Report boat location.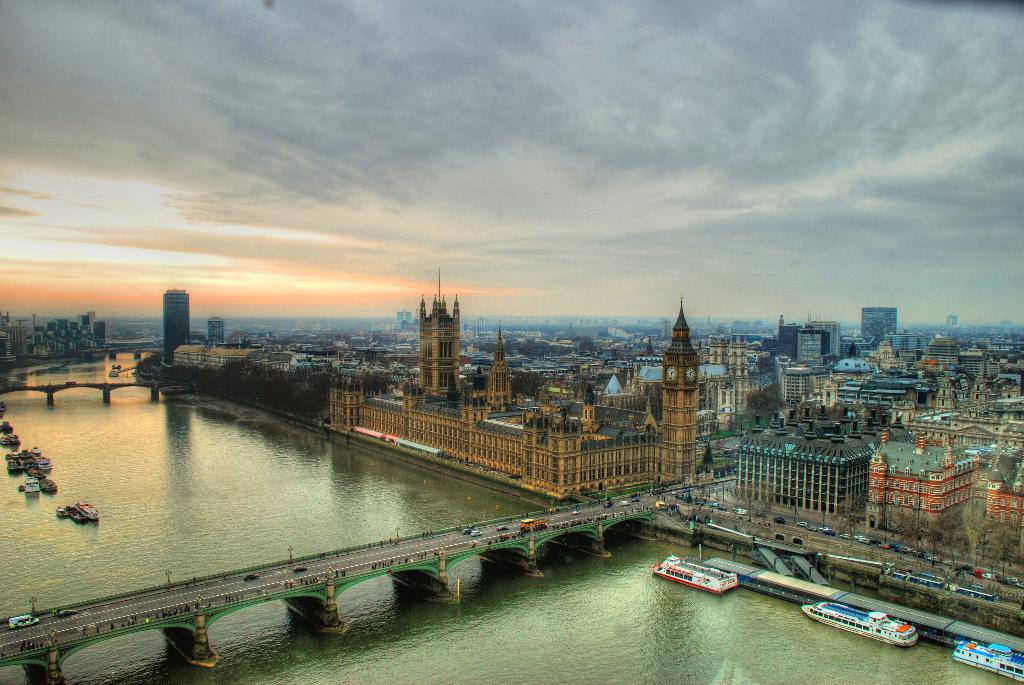
Report: bbox(38, 461, 52, 475).
